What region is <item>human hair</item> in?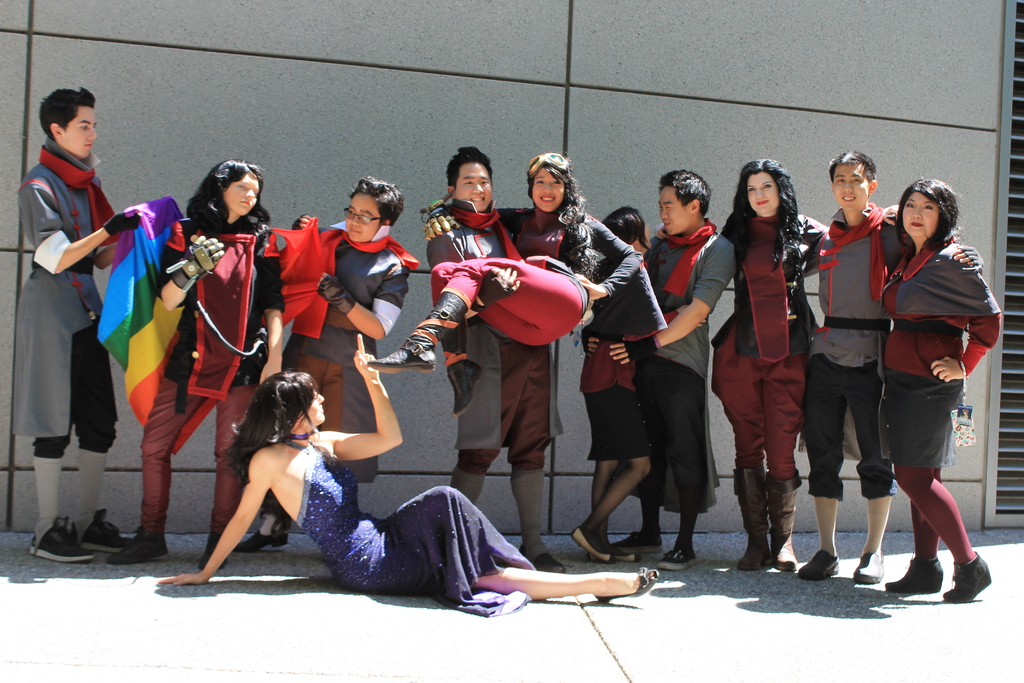
pyautogui.locateOnScreen(448, 158, 504, 173).
